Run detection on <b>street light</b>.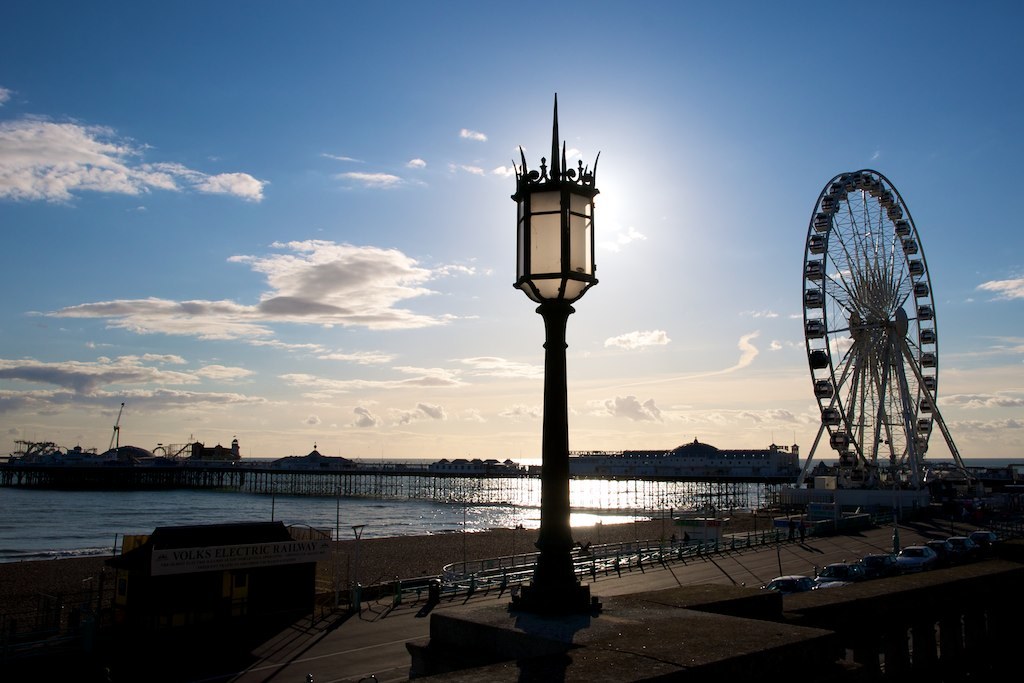
Result: {"left": 501, "top": 97, "right": 613, "bottom": 682}.
